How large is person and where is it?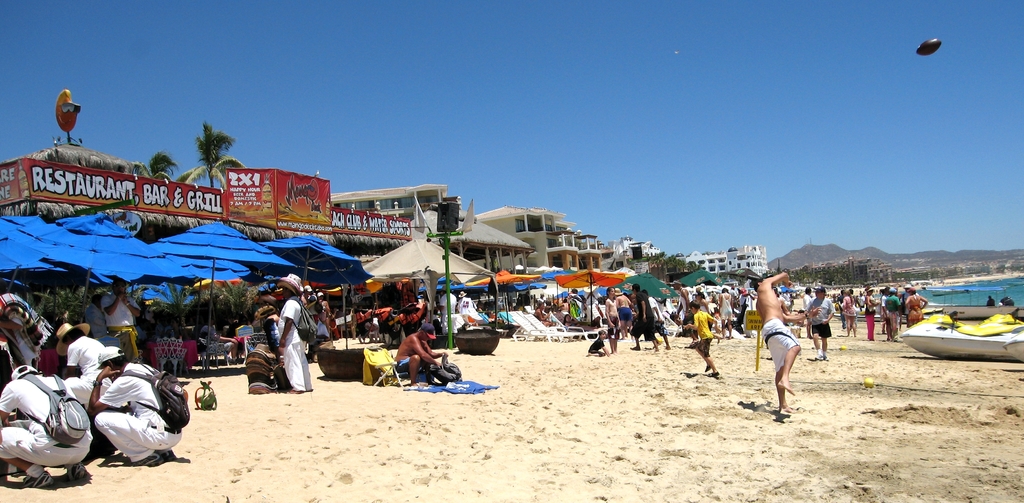
Bounding box: (604,284,622,355).
